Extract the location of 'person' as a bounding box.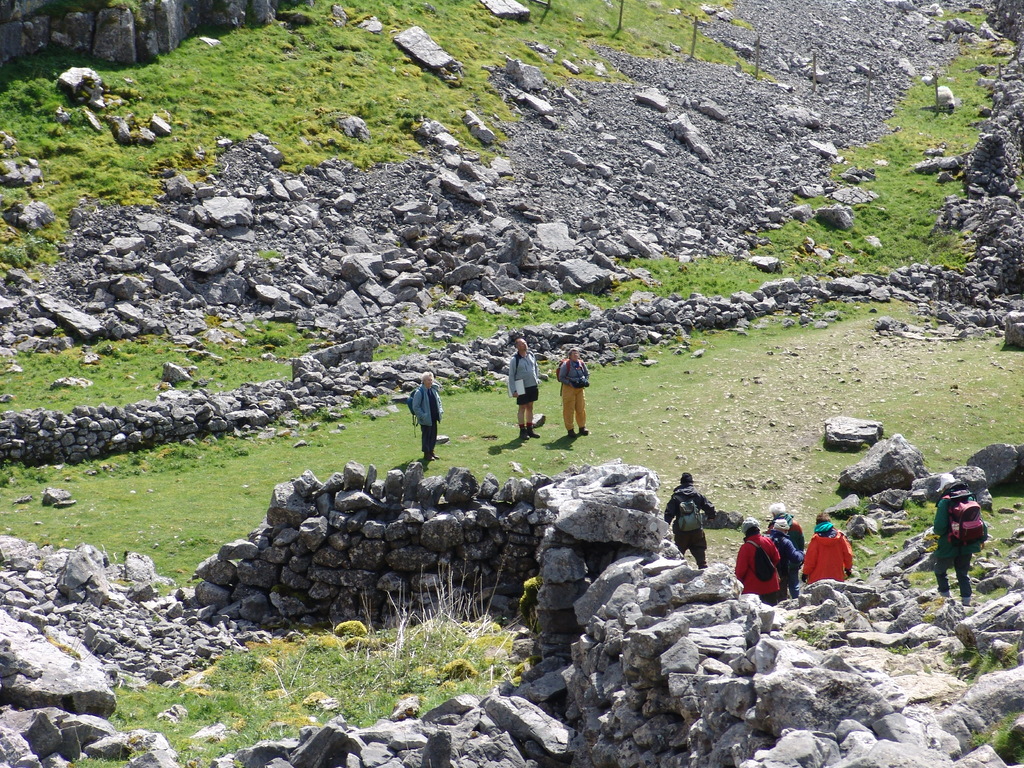
x1=555, y1=344, x2=591, y2=438.
